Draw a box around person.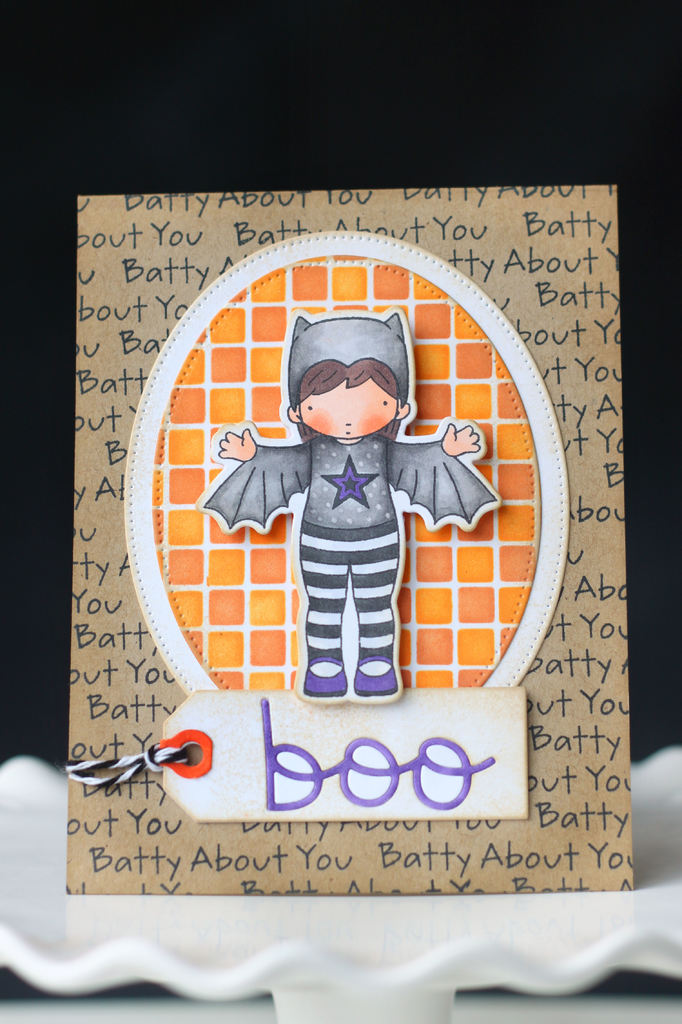
l=242, t=282, r=498, b=754.
